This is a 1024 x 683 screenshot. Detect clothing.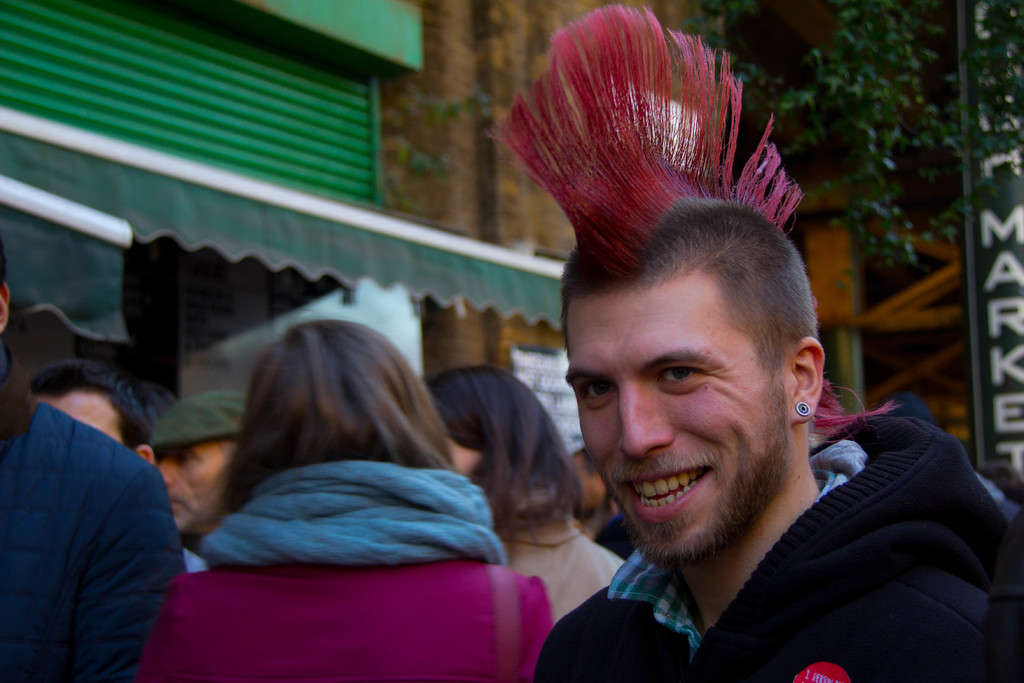
bbox=(15, 354, 180, 679).
